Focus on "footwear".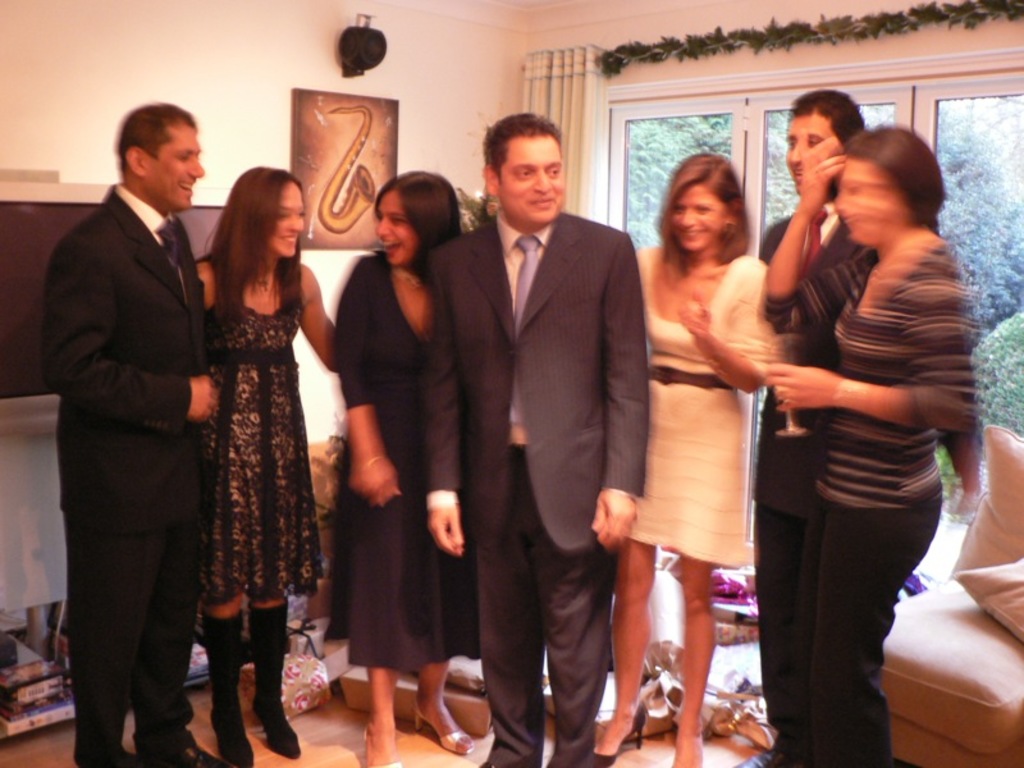
Focused at locate(210, 699, 252, 762).
